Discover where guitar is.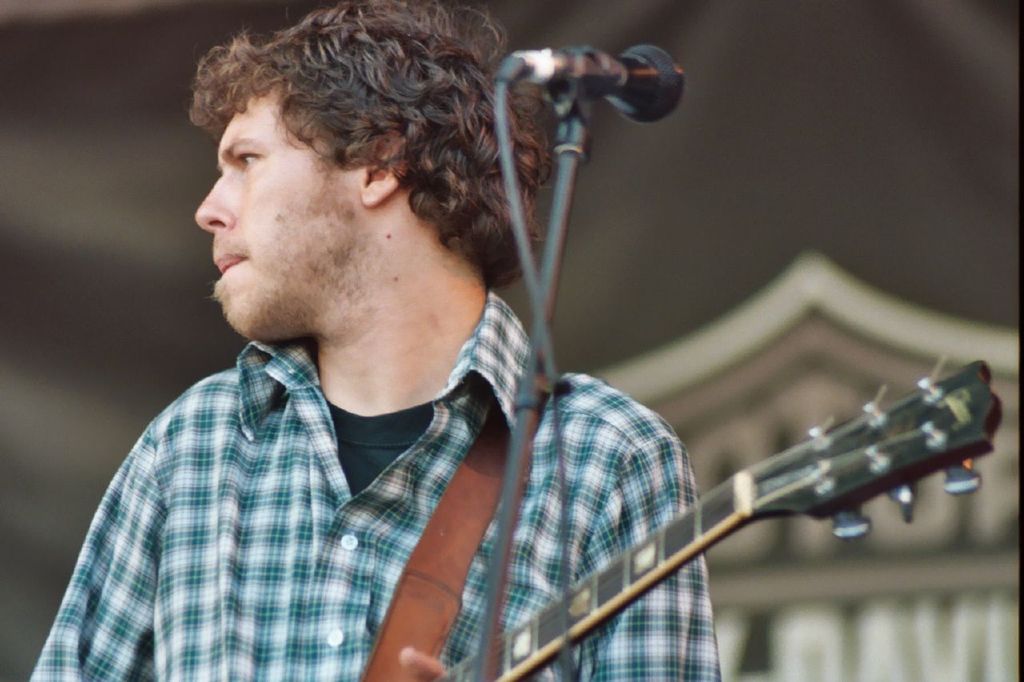
Discovered at [x1=374, y1=343, x2=1014, y2=681].
